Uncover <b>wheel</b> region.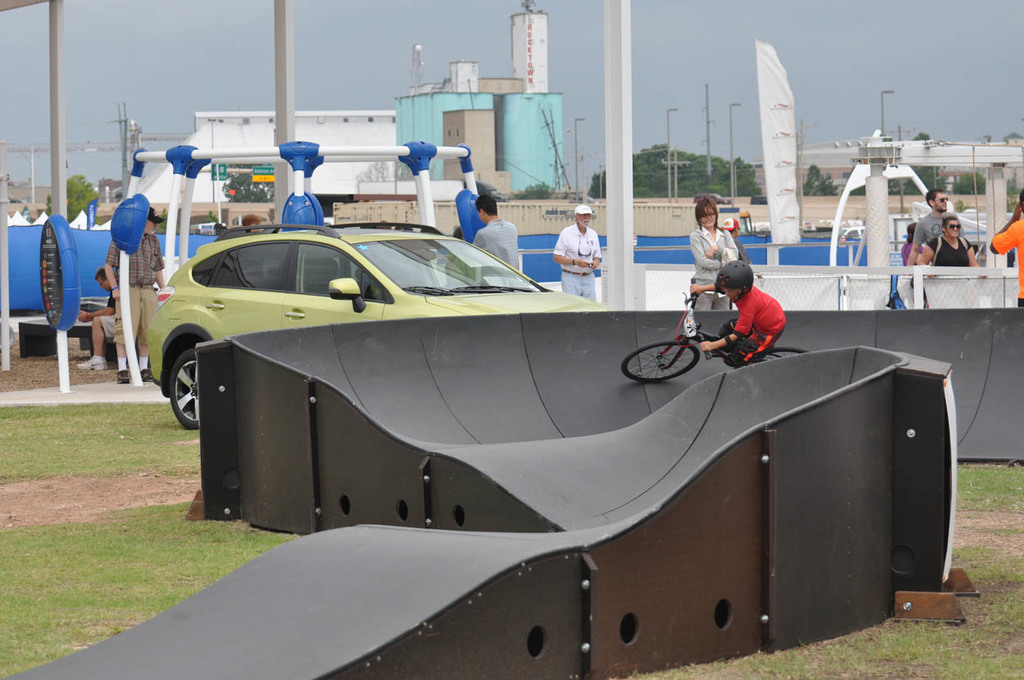
Uncovered: BBox(736, 342, 803, 374).
